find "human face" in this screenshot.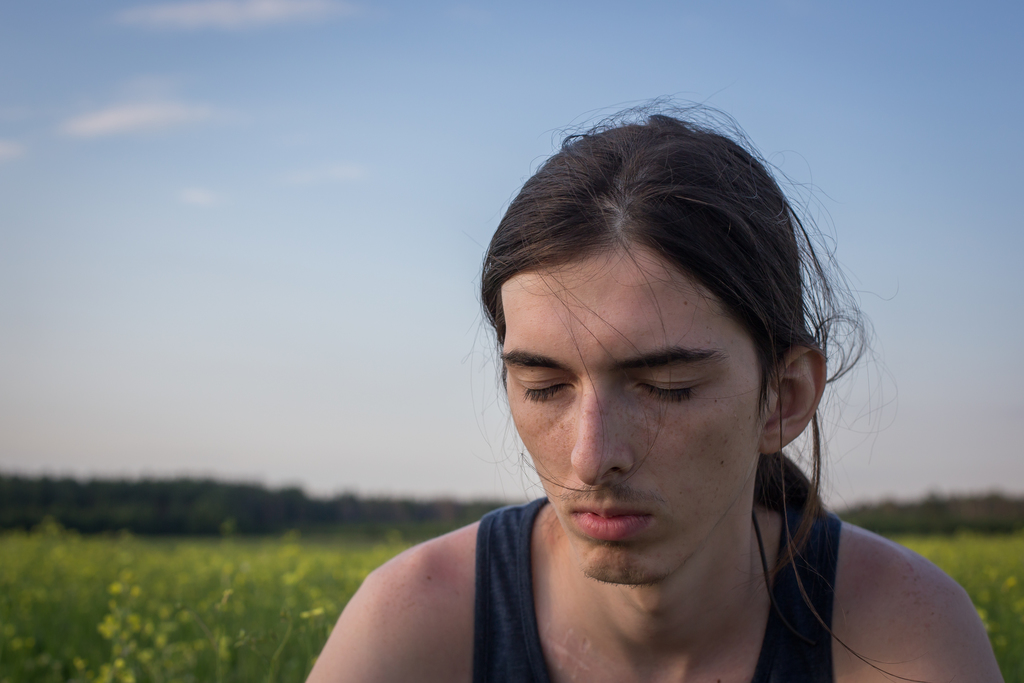
The bounding box for "human face" is [501,249,757,585].
